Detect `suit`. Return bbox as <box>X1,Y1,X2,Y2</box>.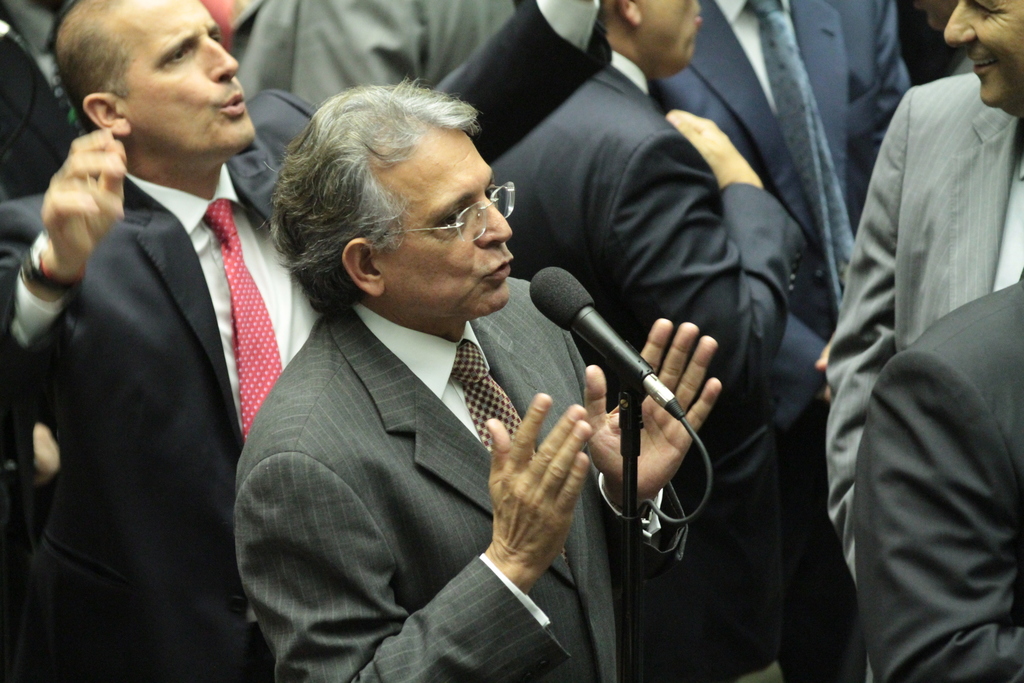
<box>426,0,916,334</box>.
